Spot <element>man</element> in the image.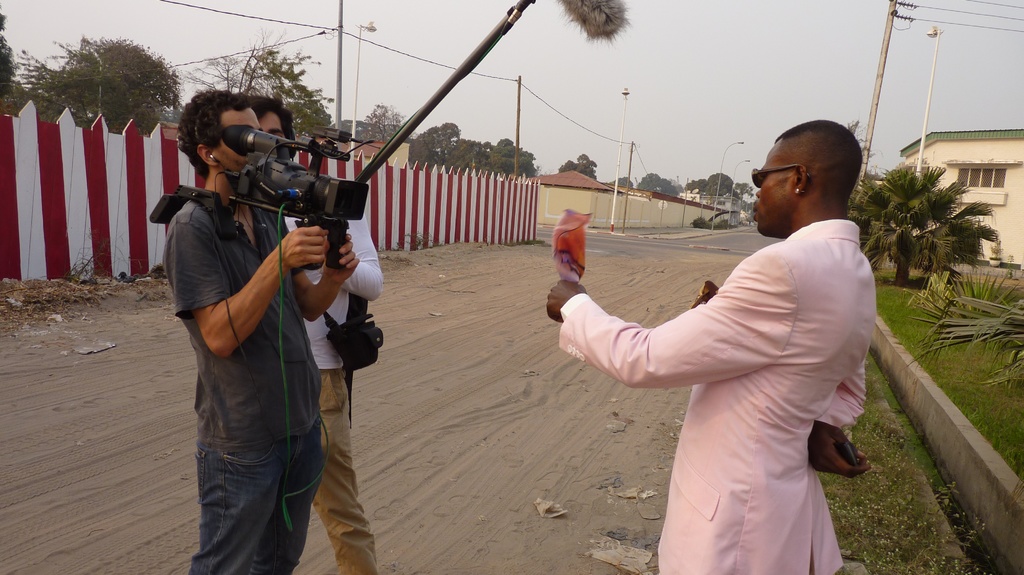
<element>man</element> found at (592,111,890,560).
